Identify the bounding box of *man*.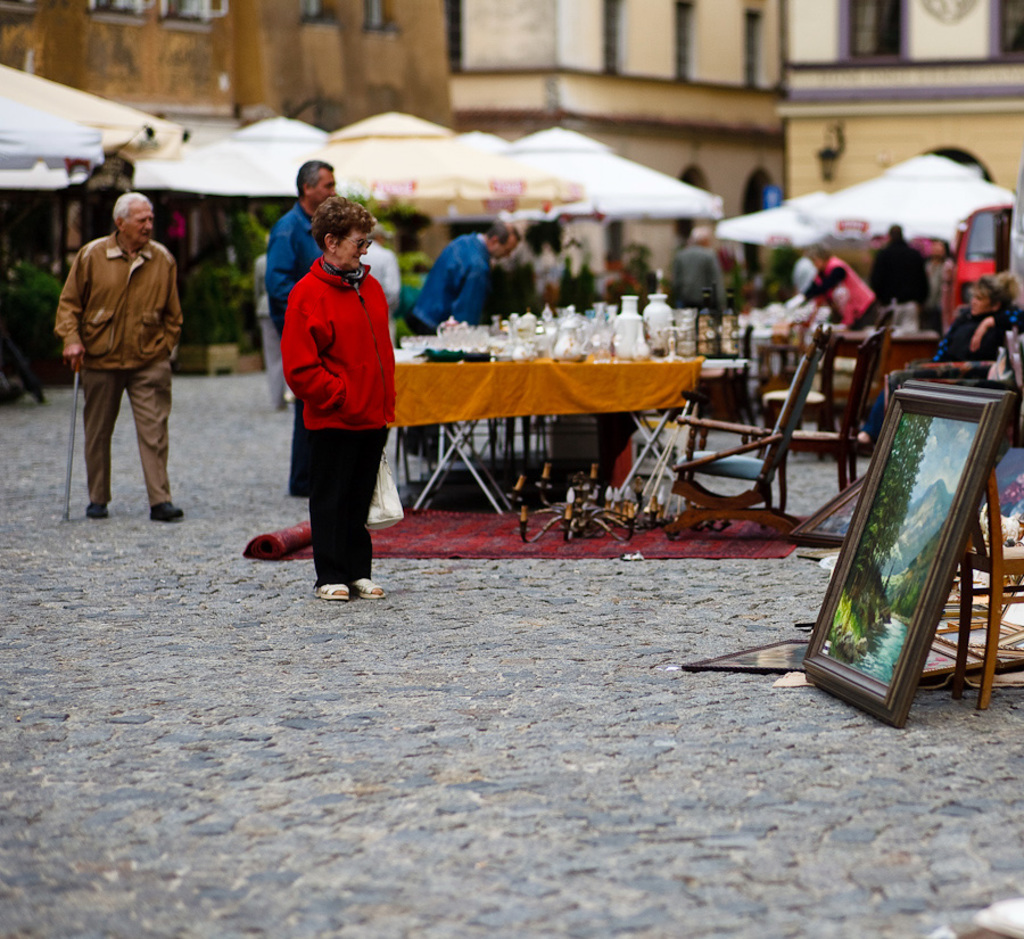
l=796, t=242, r=874, b=320.
